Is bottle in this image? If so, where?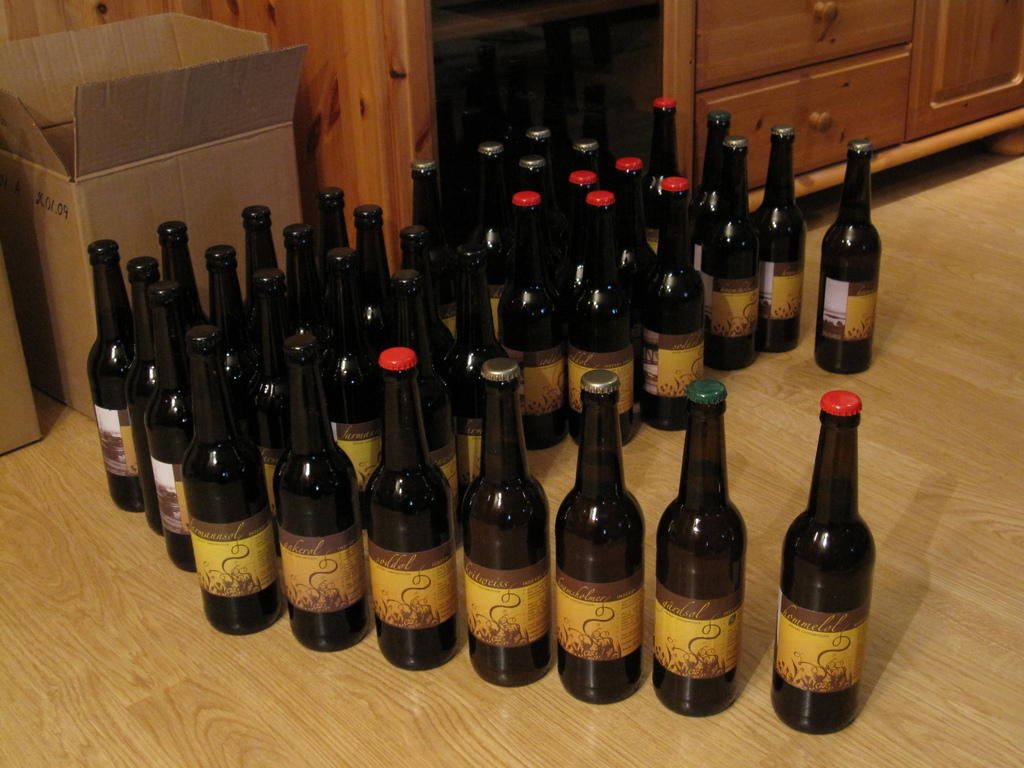
Yes, at [275, 346, 374, 652].
